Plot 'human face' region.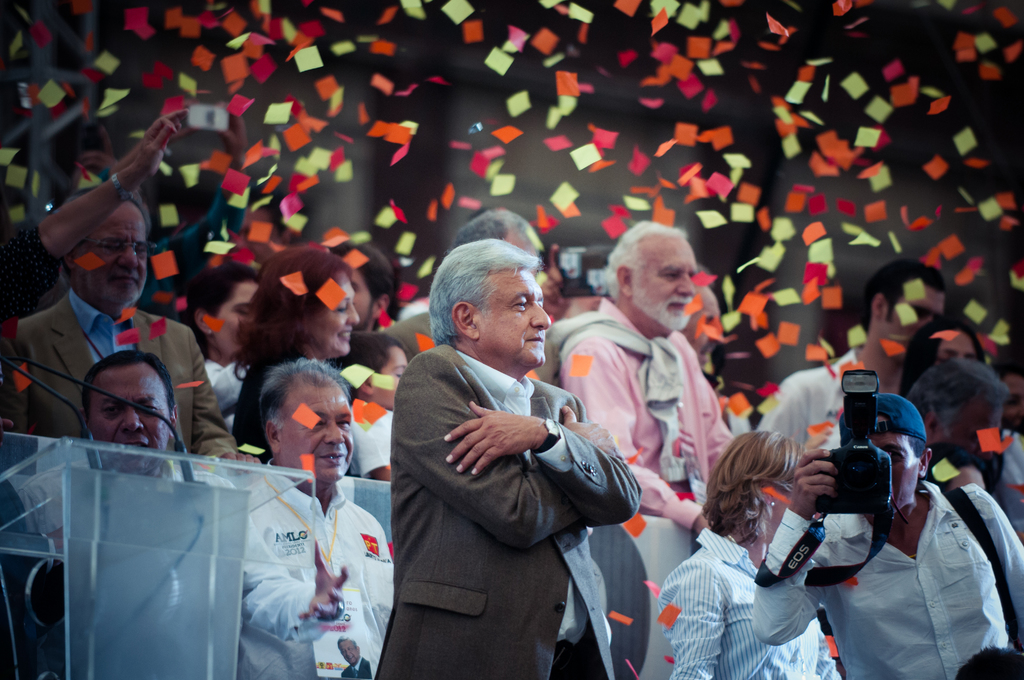
Plotted at box(508, 223, 545, 261).
